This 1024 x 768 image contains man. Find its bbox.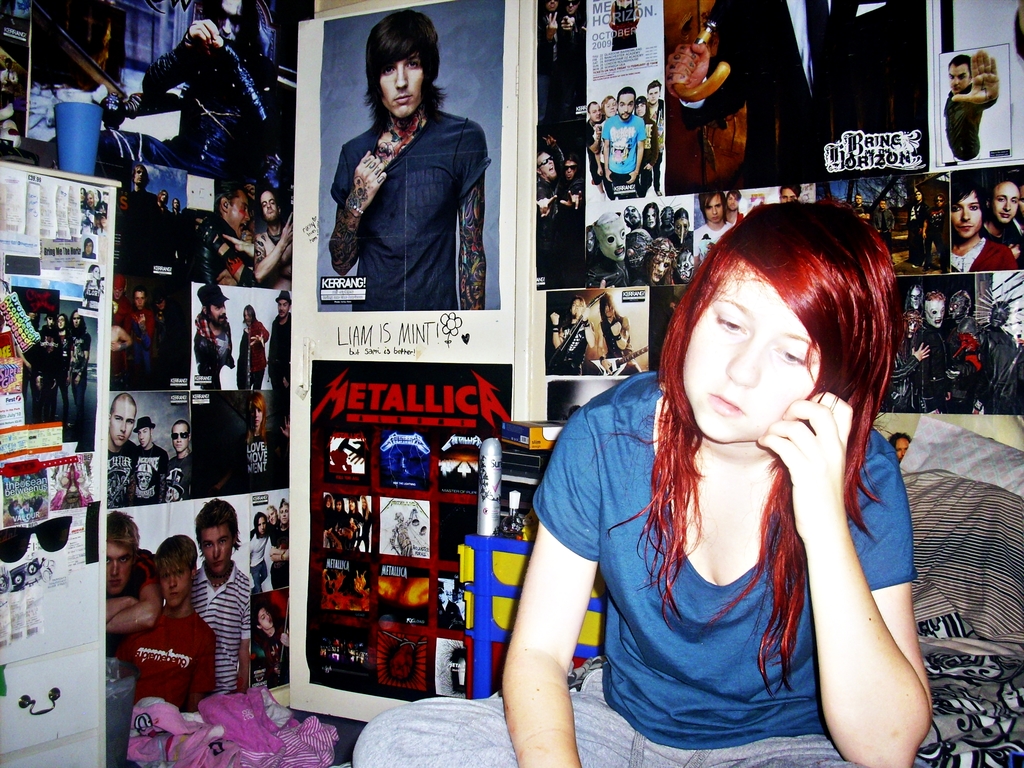
pyautogui.locateOnScreen(190, 180, 254, 286).
